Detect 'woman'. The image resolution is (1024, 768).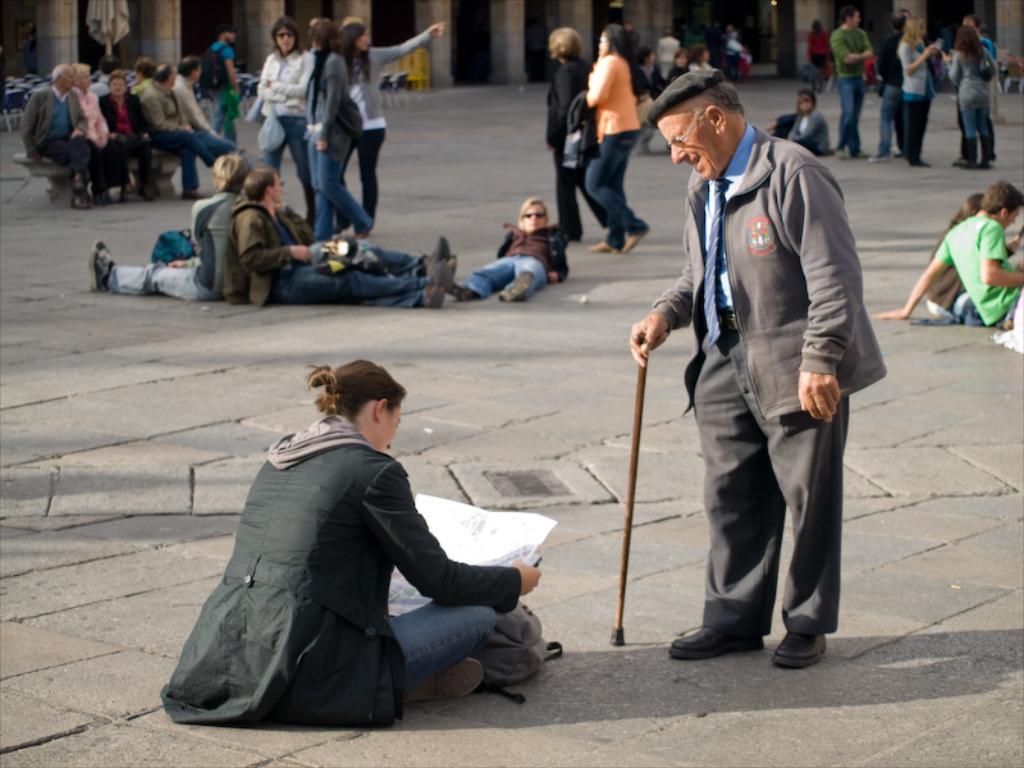
943:27:1004:168.
